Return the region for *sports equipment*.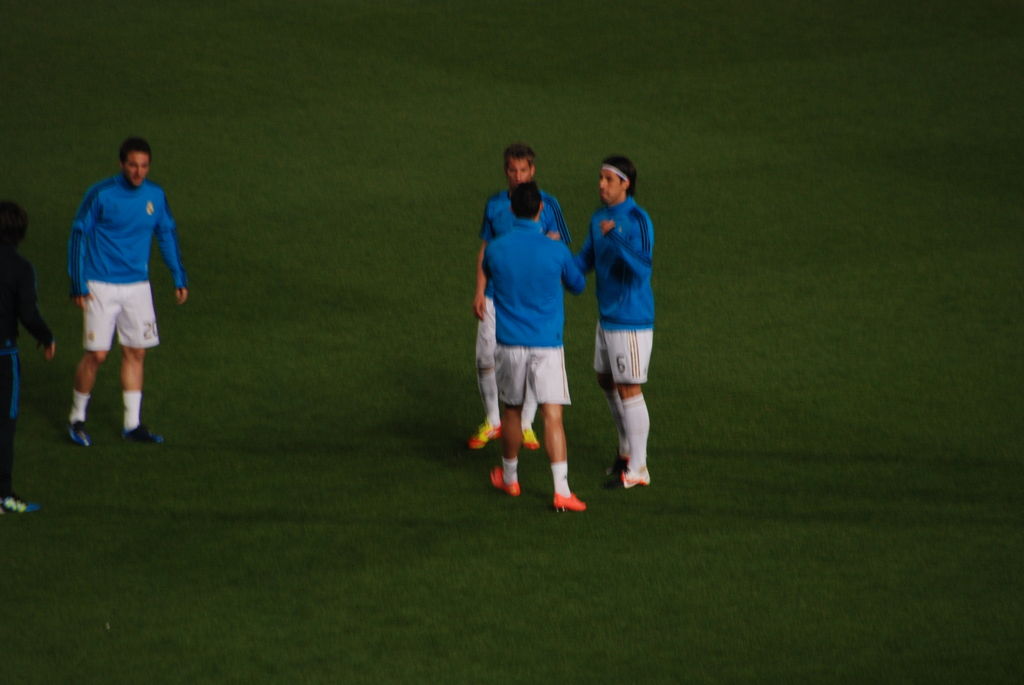
Rect(120, 425, 163, 442).
